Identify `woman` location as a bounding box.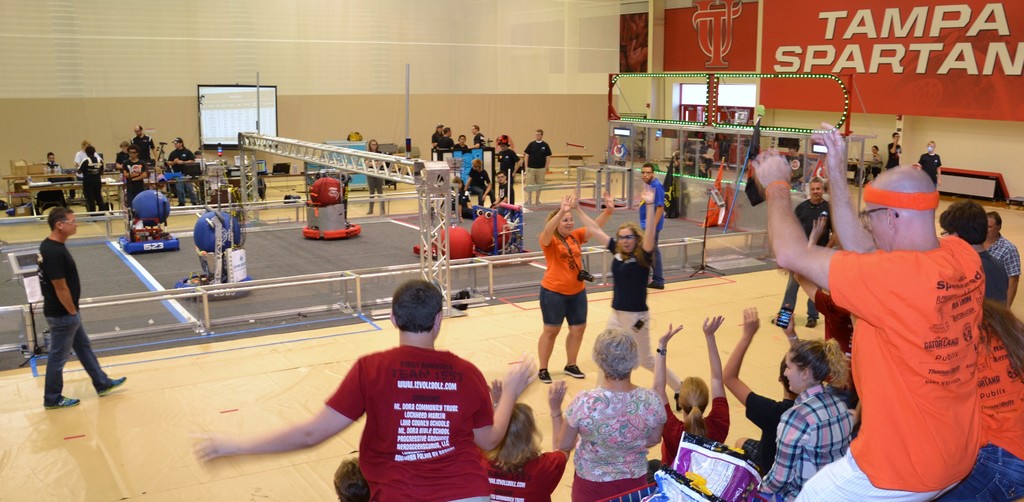
region(528, 200, 598, 393).
